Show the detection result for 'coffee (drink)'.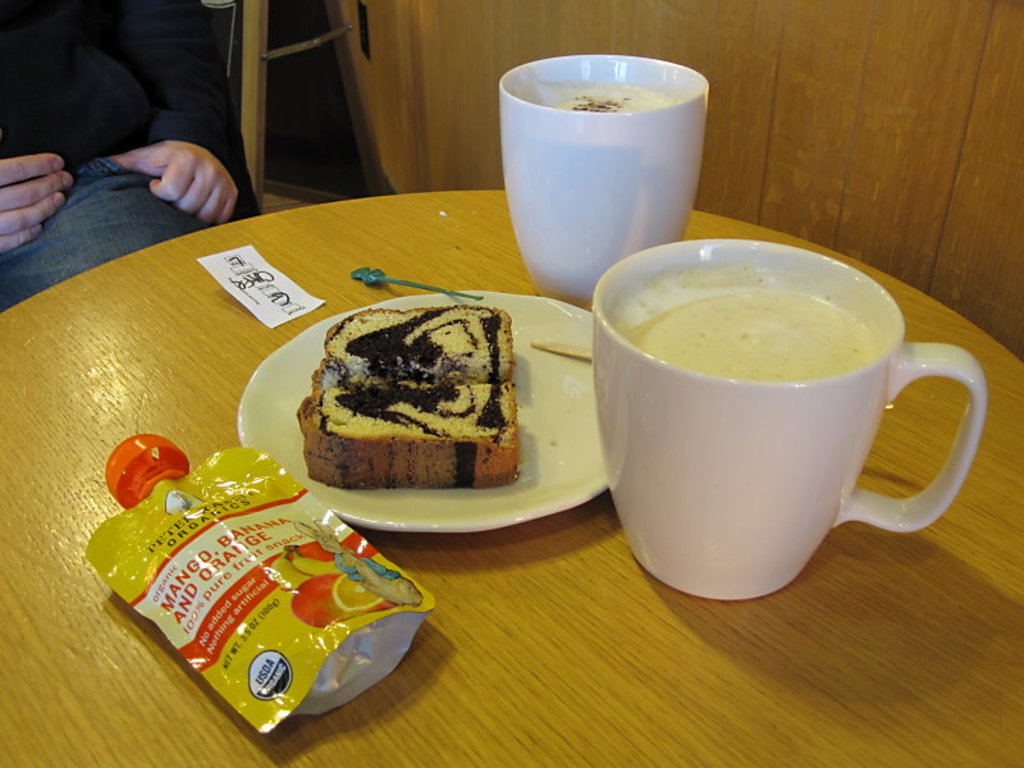
[611,278,870,389].
